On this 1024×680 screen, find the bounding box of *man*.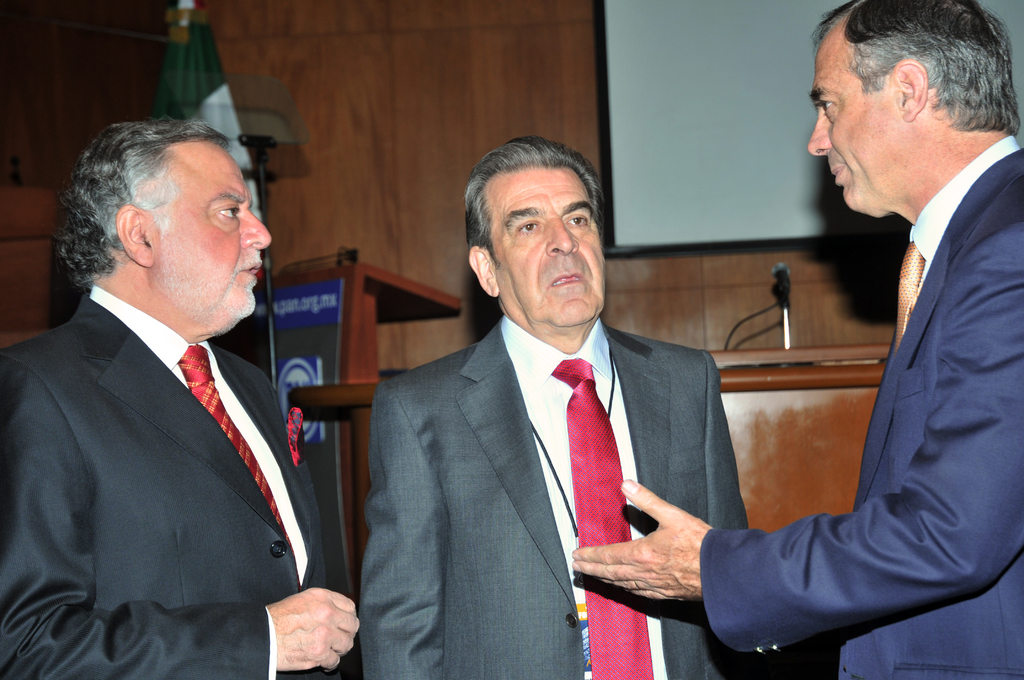
Bounding box: bbox=[6, 90, 337, 665].
